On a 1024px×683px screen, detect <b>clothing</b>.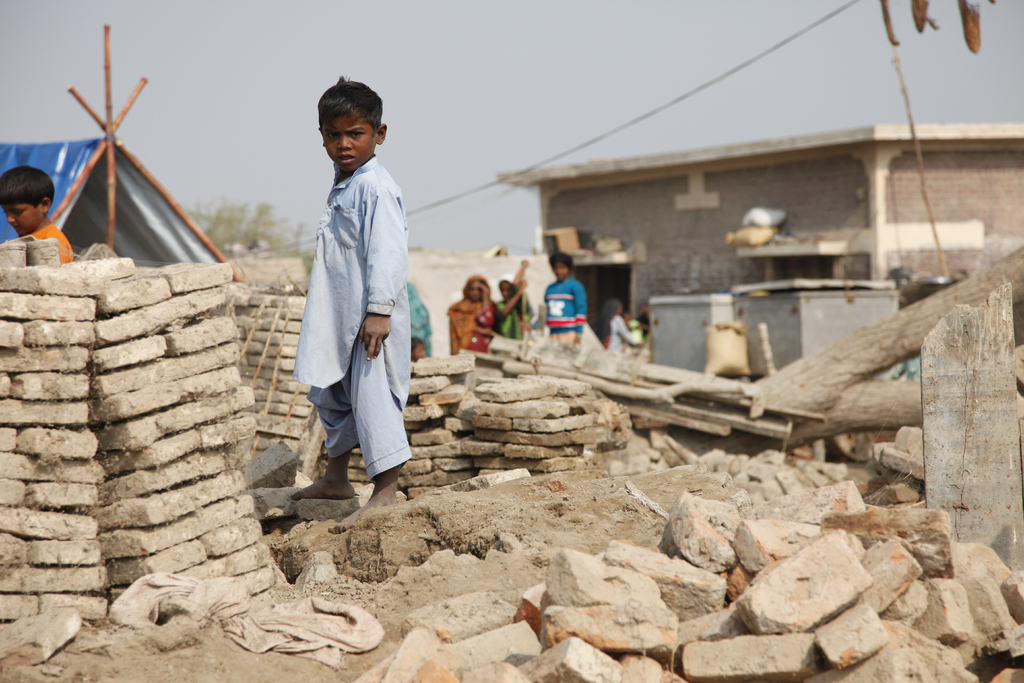
<bbox>444, 278, 501, 350</bbox>.
